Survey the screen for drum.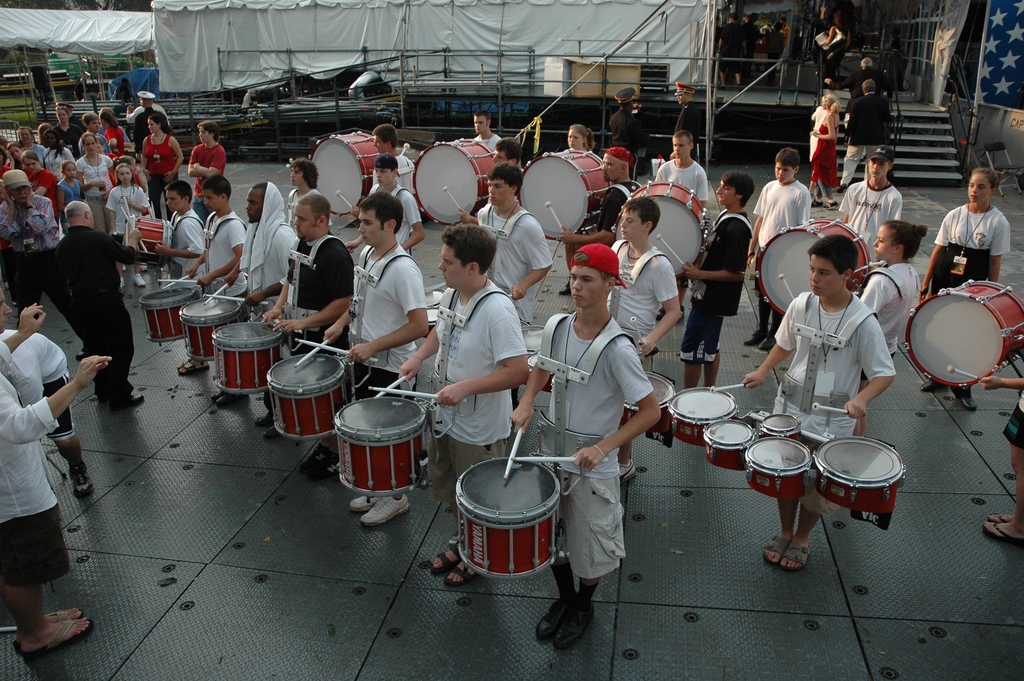
Survey found: [139,279,198,352].
